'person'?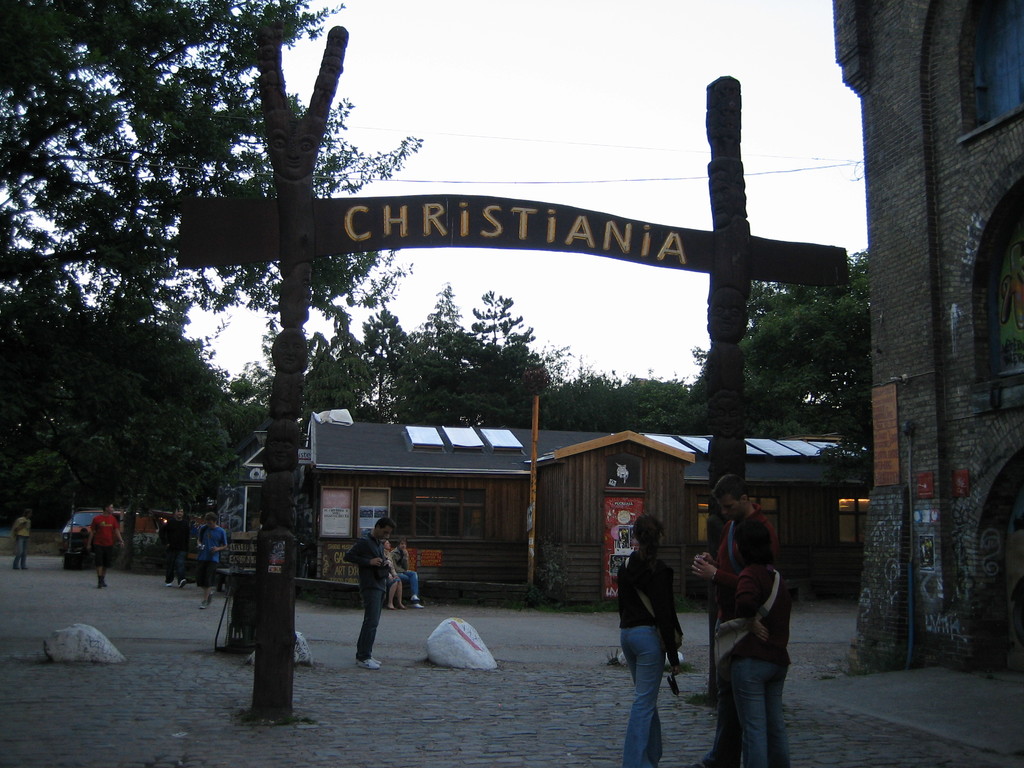
detection(90, 502, 129, 584)
